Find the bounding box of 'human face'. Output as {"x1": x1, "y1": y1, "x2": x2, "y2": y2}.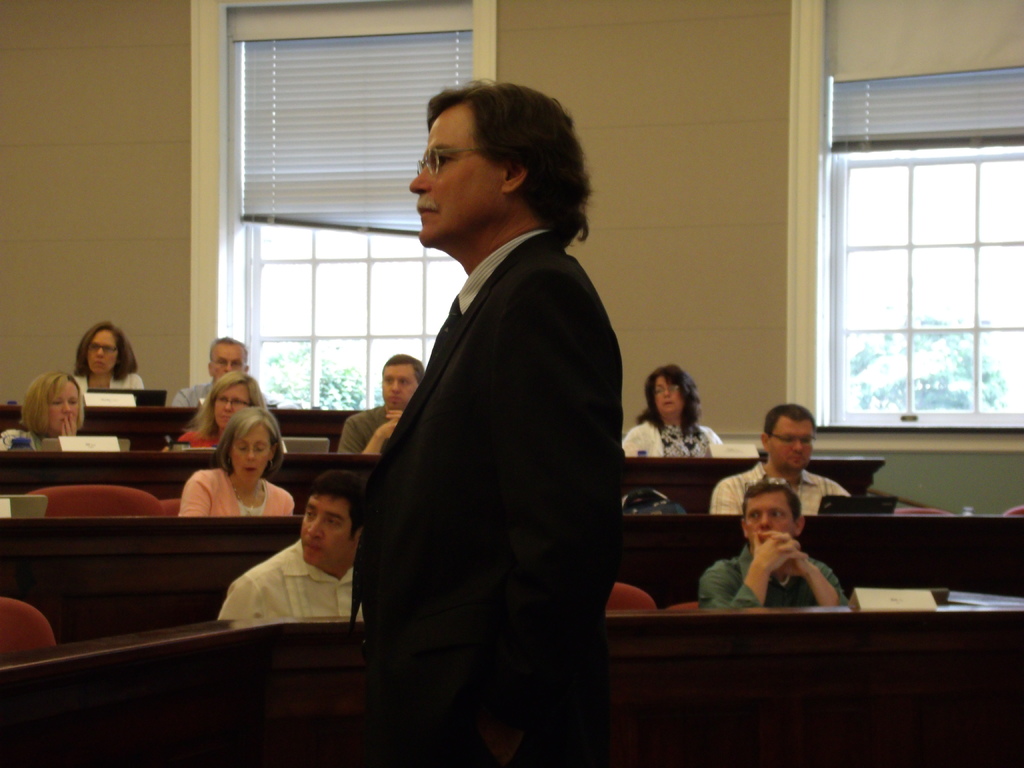
{"x1": 212, "y1": 342, "x2": 247, "y2": 378}.
